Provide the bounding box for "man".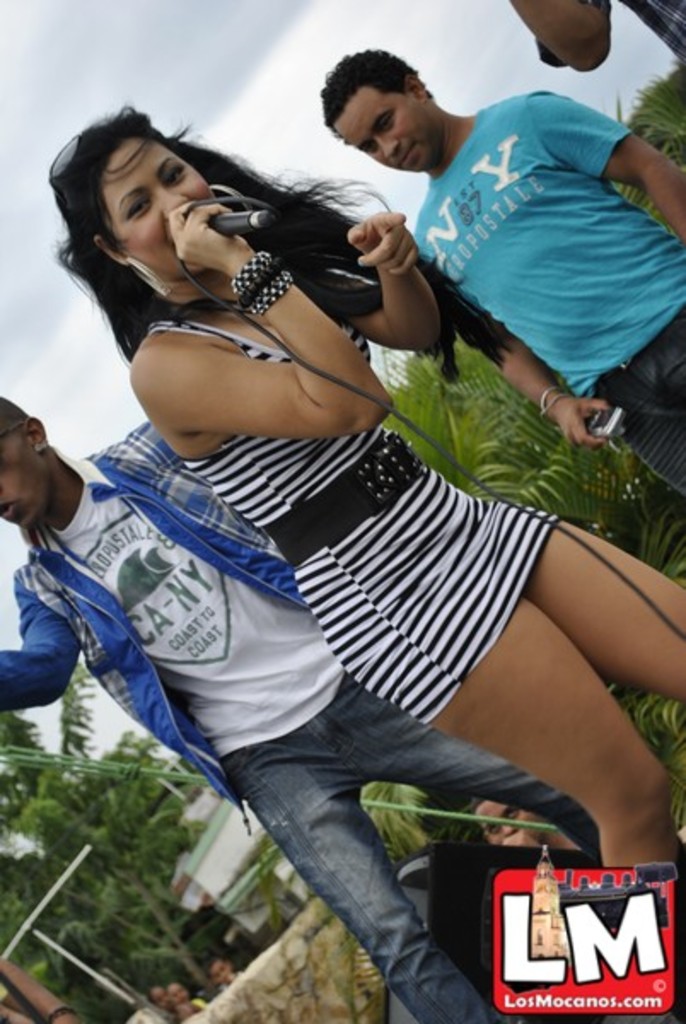
(left=0, top=398, right=604, bottom=1022).
